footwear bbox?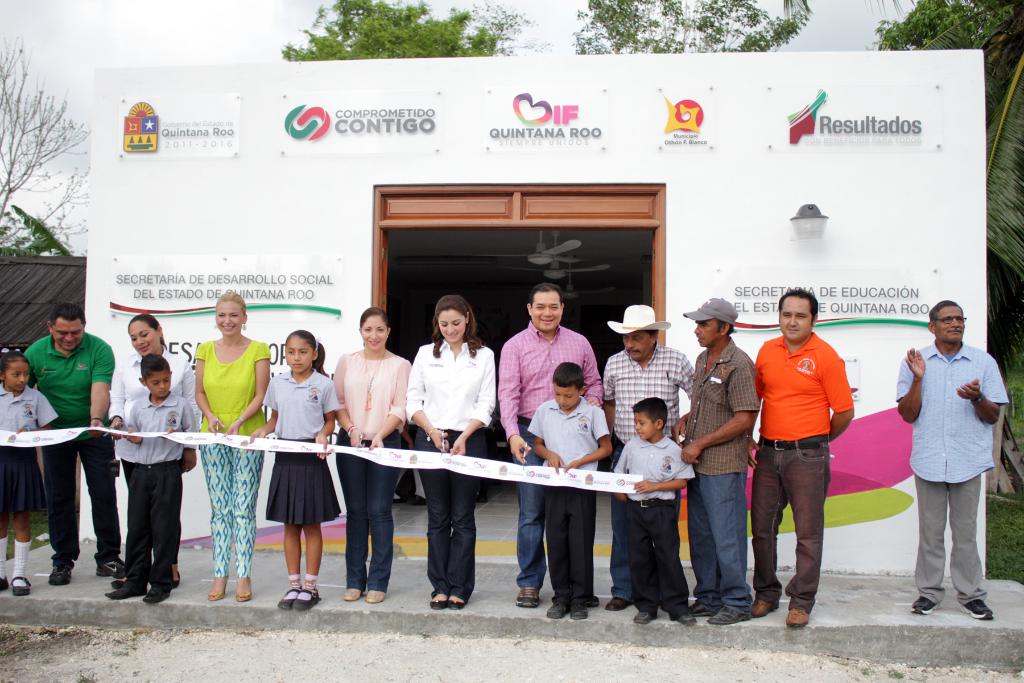
[278, 586, 300, 612]
